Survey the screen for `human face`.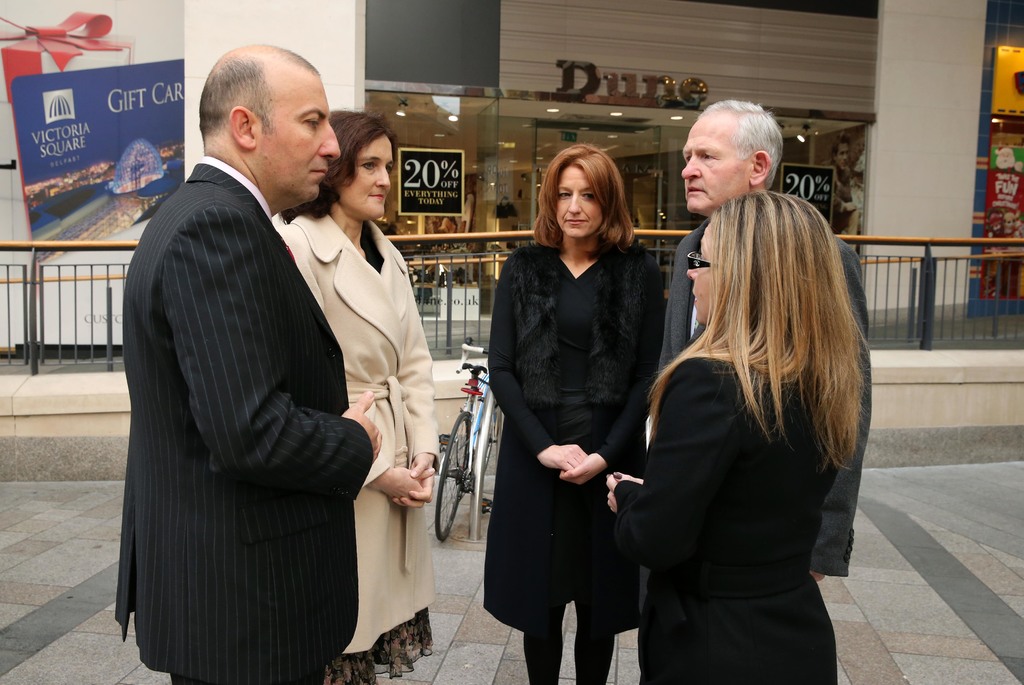
Survey found: <bbox>340, 136, 395, 215</bbox>.
